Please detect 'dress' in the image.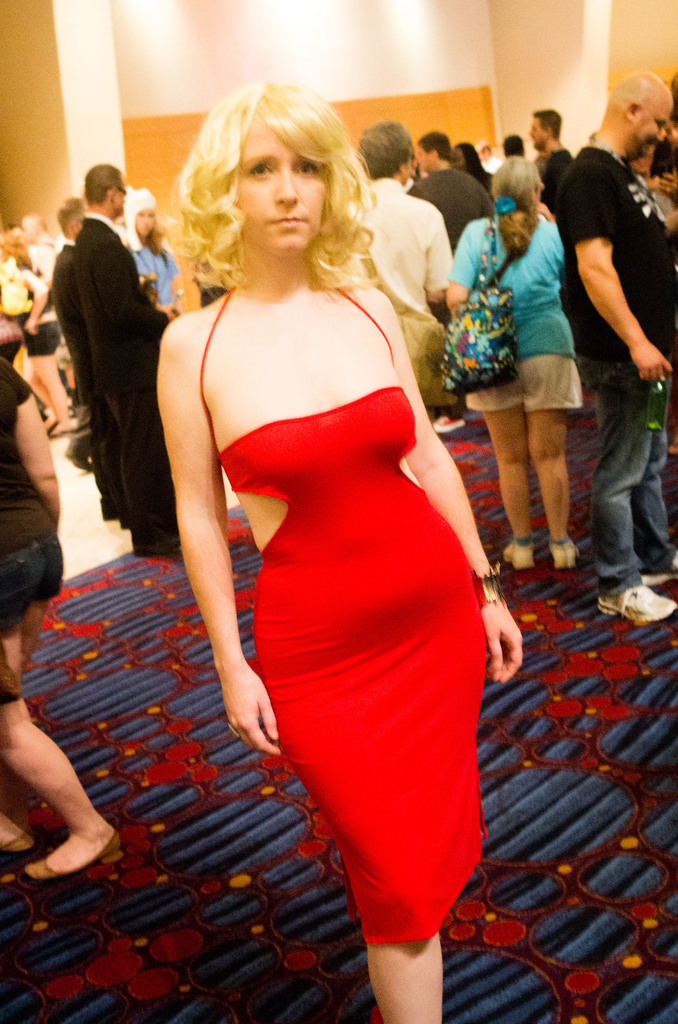
bbox=[200, 284, 485, 943].
